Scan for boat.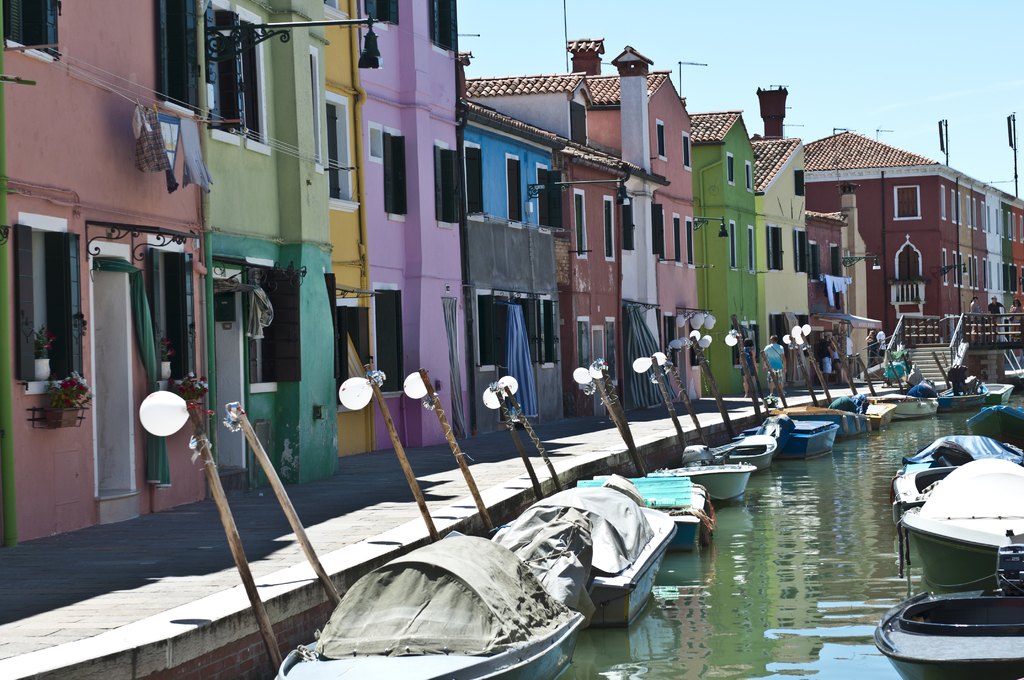
Scan result: [left=893, top=436, right=1023, bottom=521].
